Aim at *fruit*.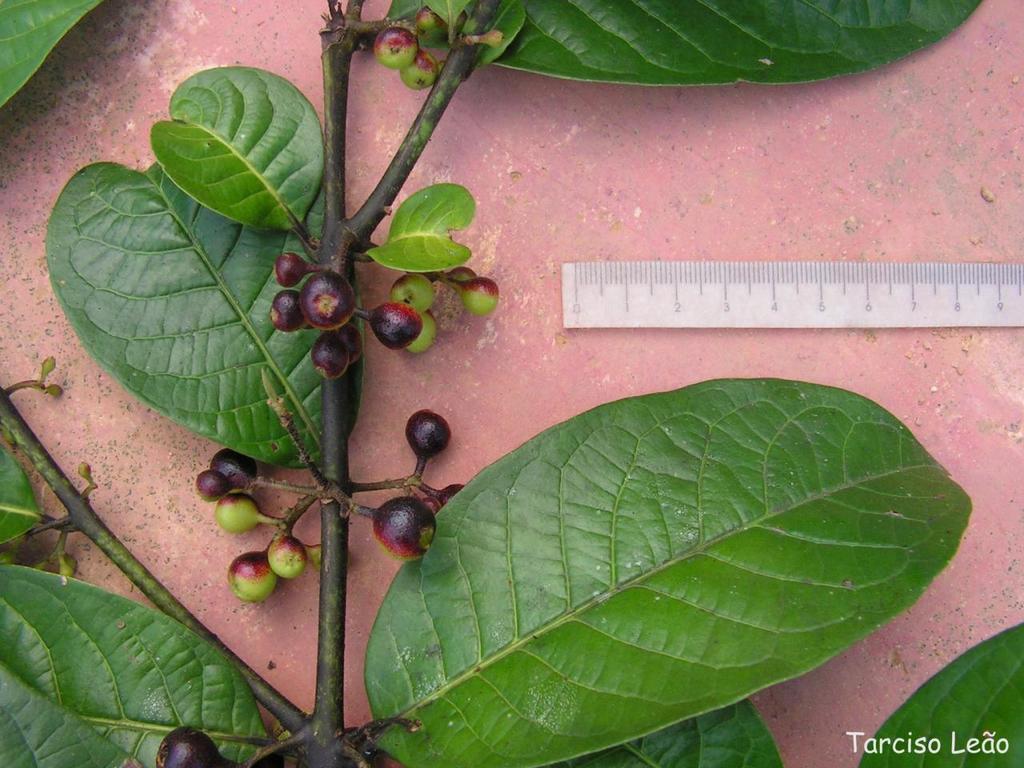
Aimed at 370:498:439:563.
